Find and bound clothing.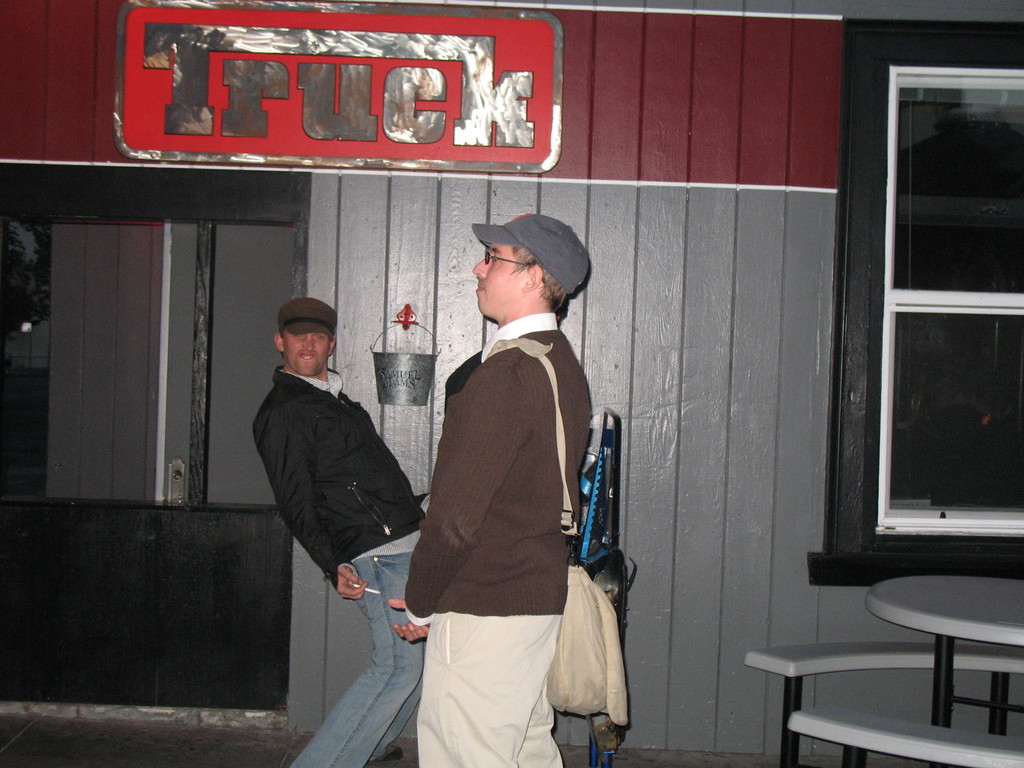
Bound: bbox(387, 308, 595, 767).
